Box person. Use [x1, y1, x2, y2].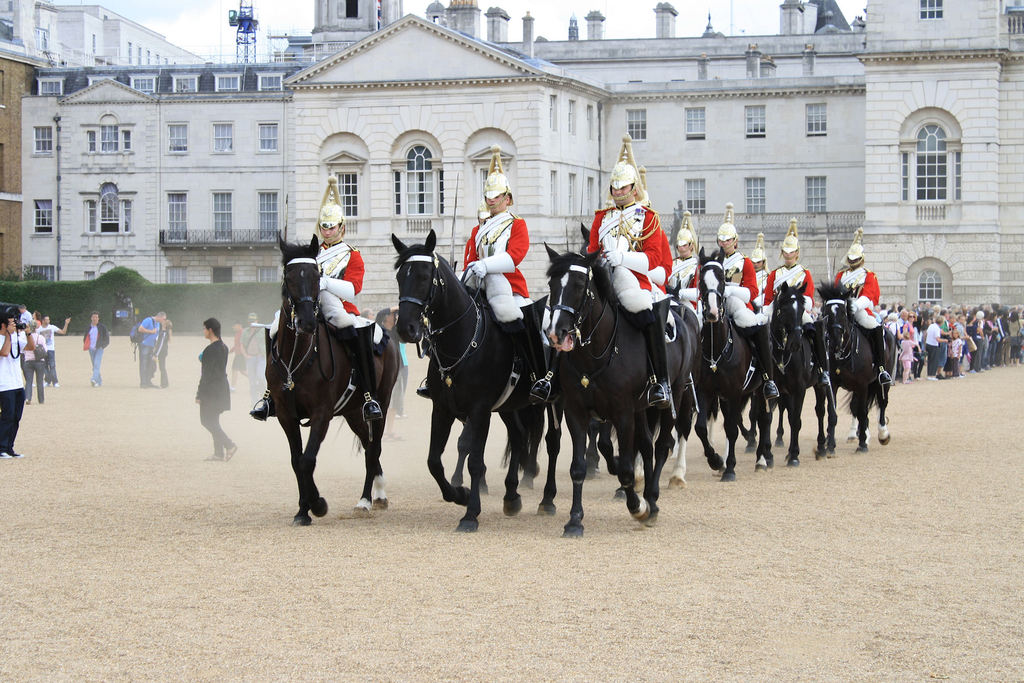
[13, 321, 35, 404].
